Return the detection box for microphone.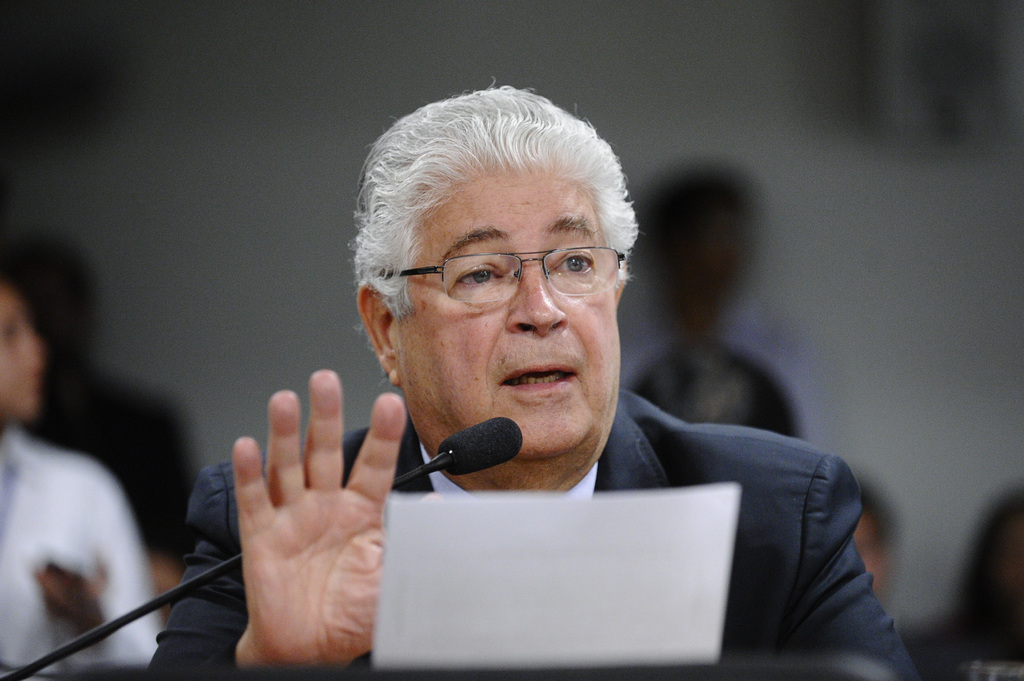
<region>434, 413, 524, 475</region>.
